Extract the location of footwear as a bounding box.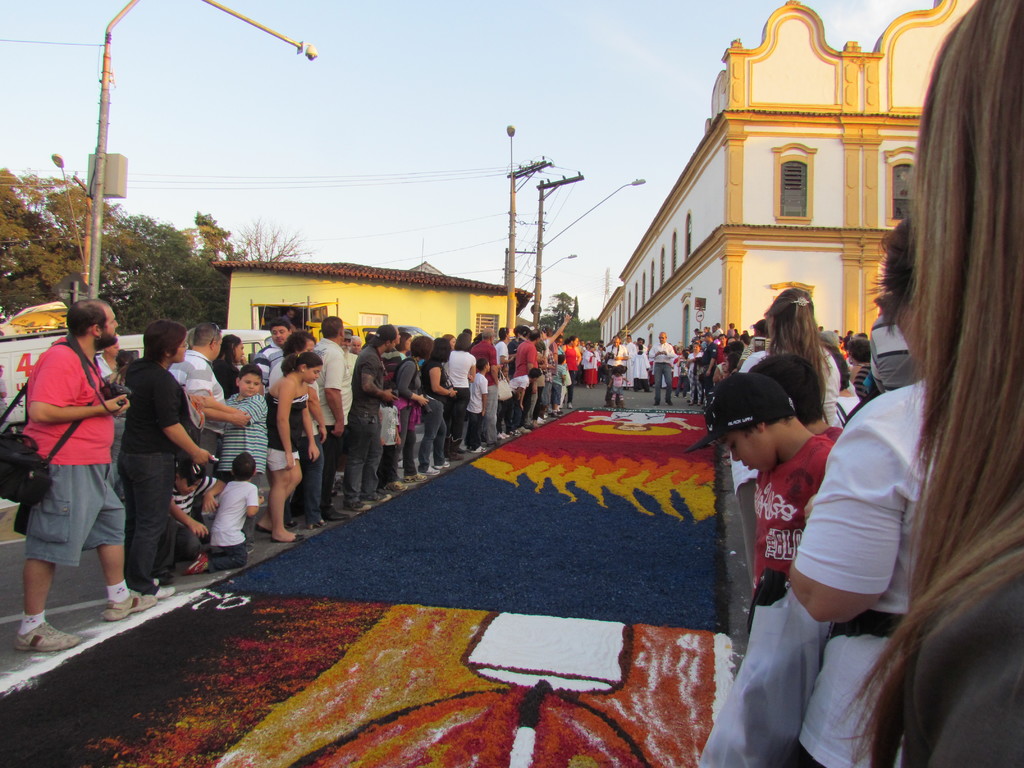
rect(370, 491, 392, 505).
